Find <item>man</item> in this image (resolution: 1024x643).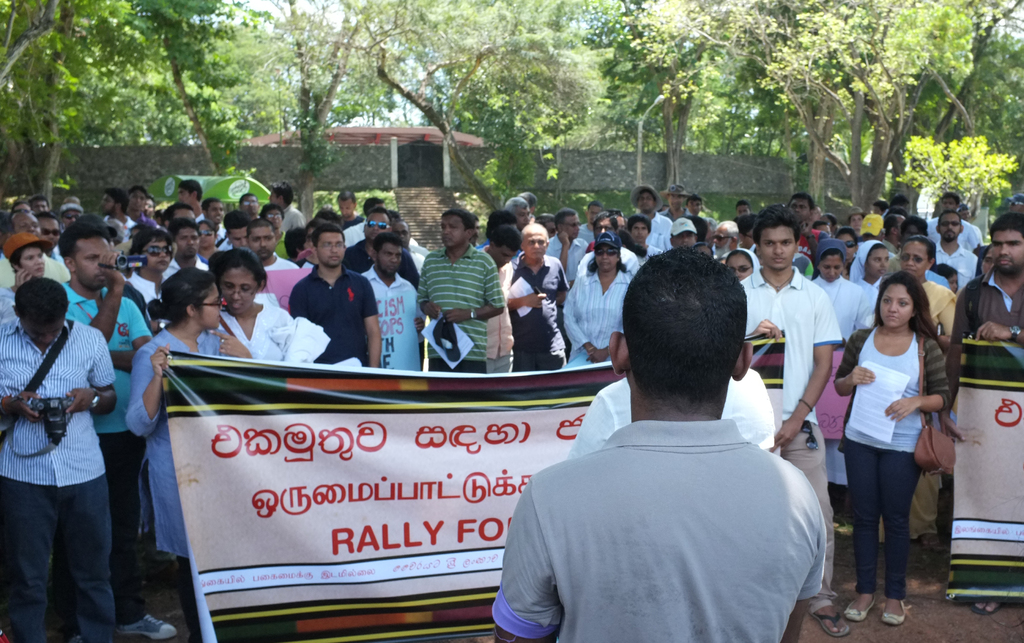
Rect(159, 201, 196, 238).
